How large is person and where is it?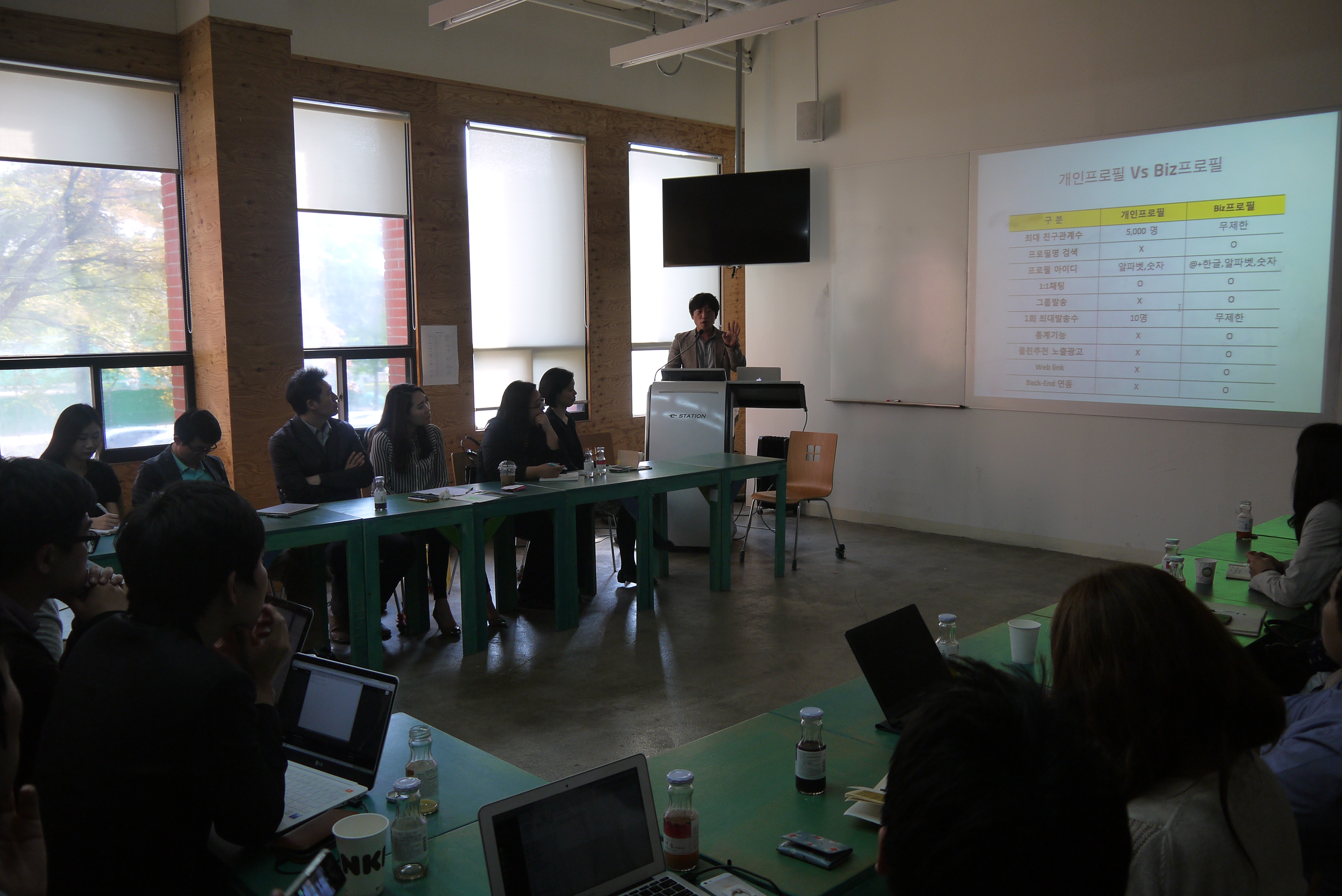
Bounding box: (160, 128, 186, 203).
